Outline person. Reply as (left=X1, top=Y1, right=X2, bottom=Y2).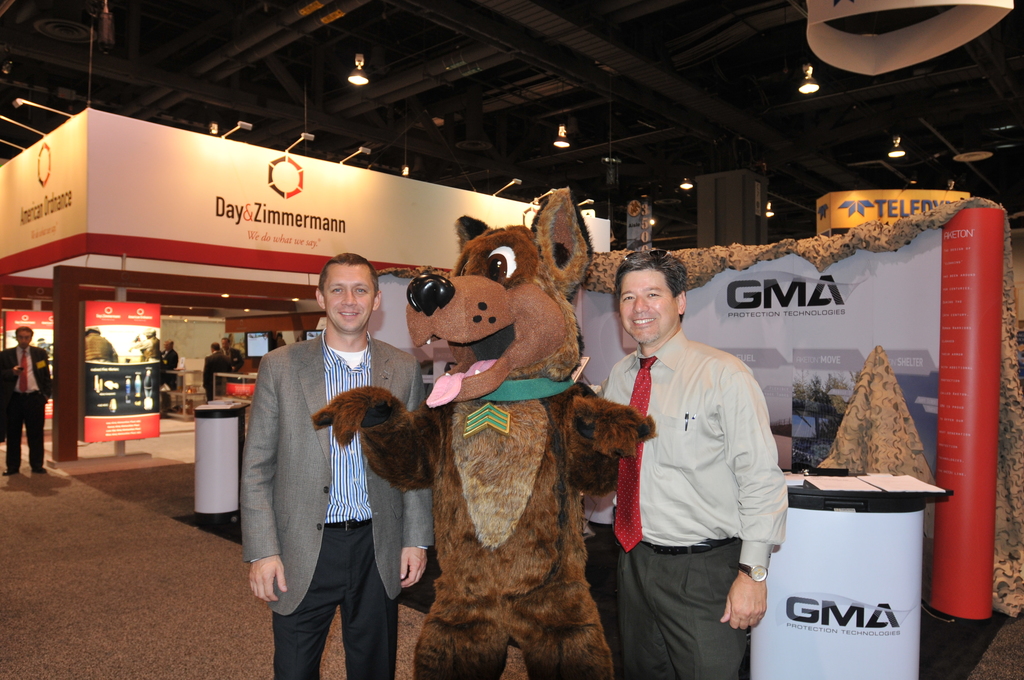
(left=86, top=327, right=116, bottom=363).
